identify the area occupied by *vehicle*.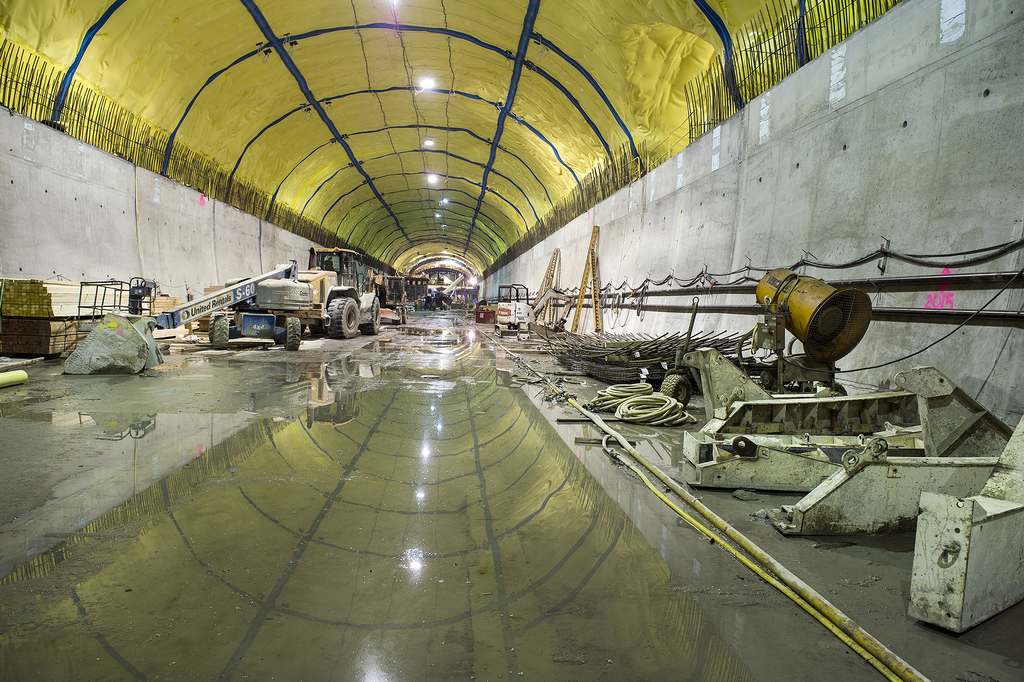
Area: [65, 242, 381, 375].
